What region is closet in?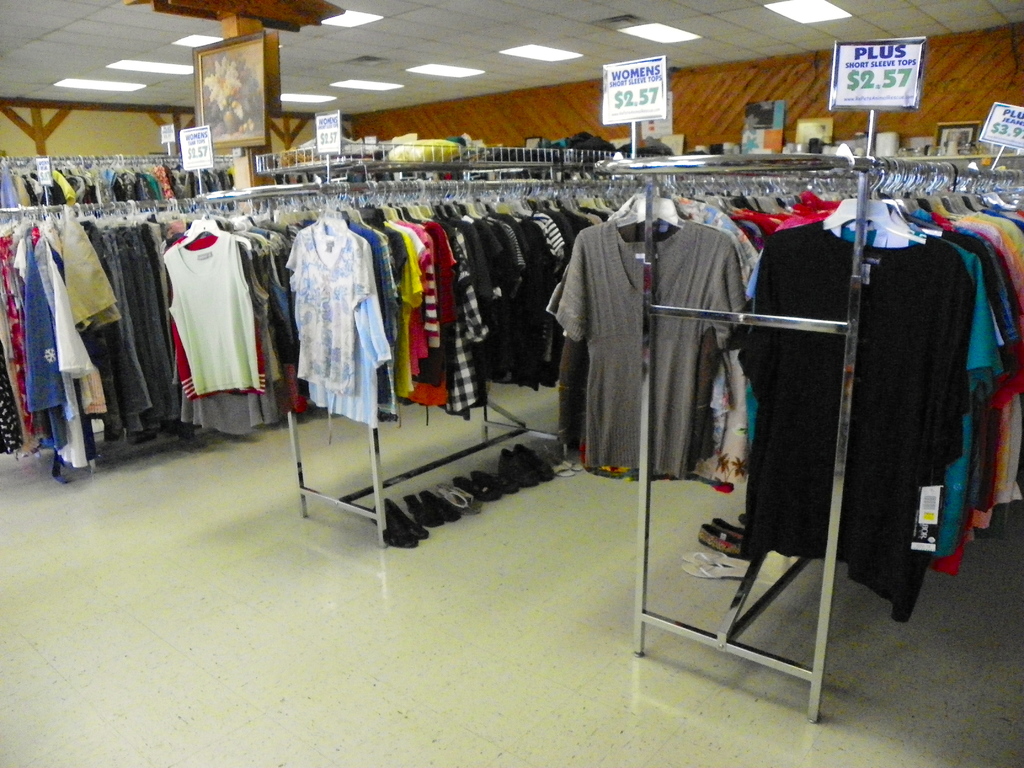
[left=0, top=193, right=210, bottom=477].
